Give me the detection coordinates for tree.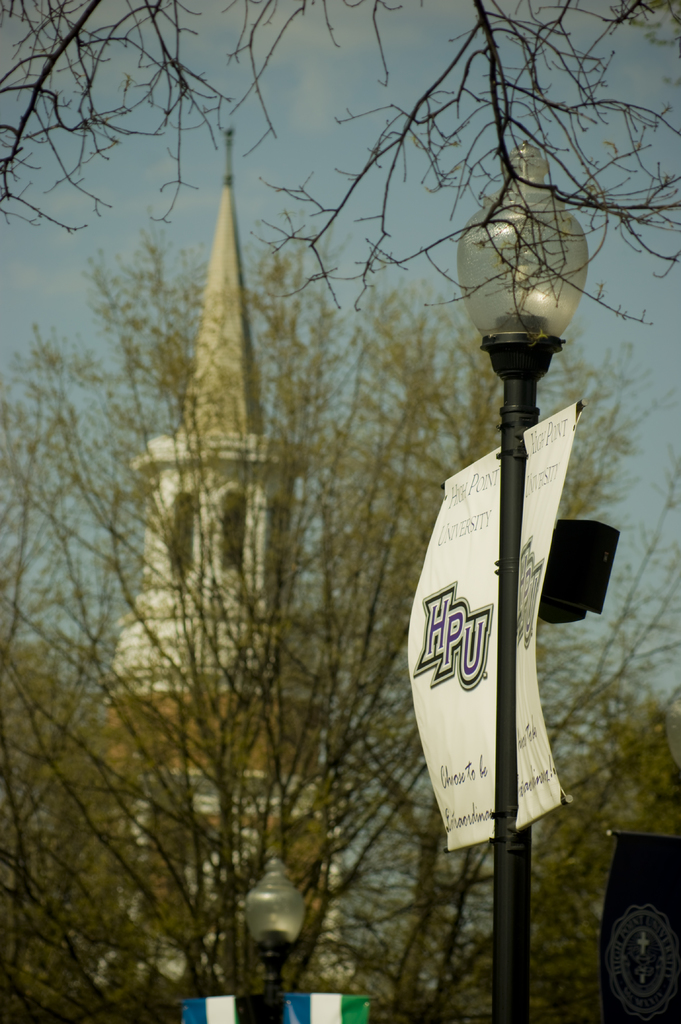
detection(0, 0, 680, 323).
